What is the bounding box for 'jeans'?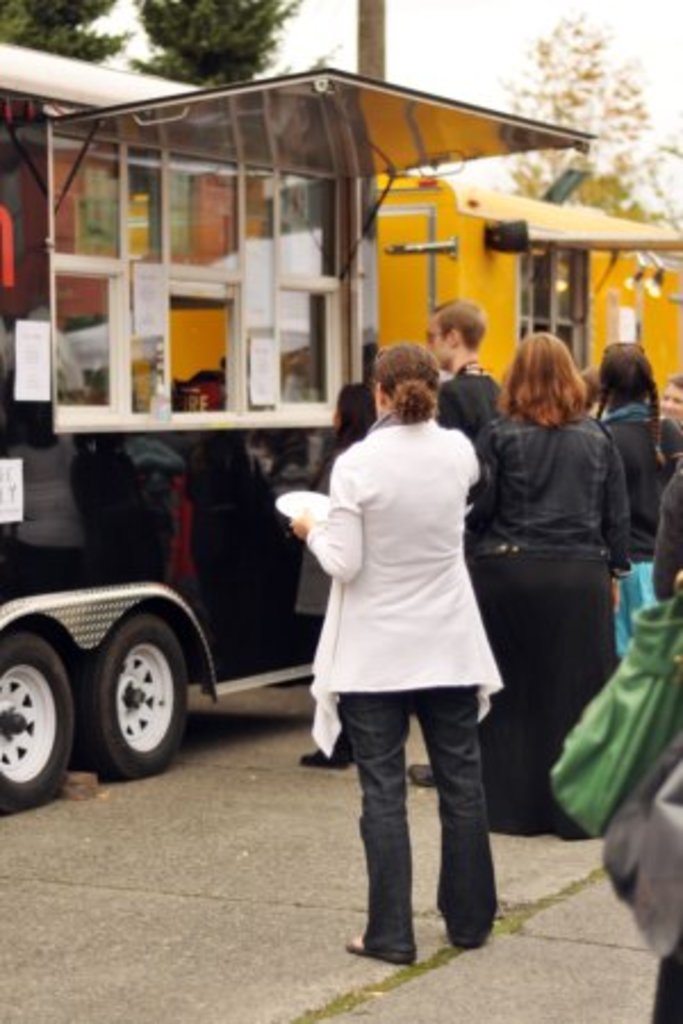
box(357, 680, 505, 960).
